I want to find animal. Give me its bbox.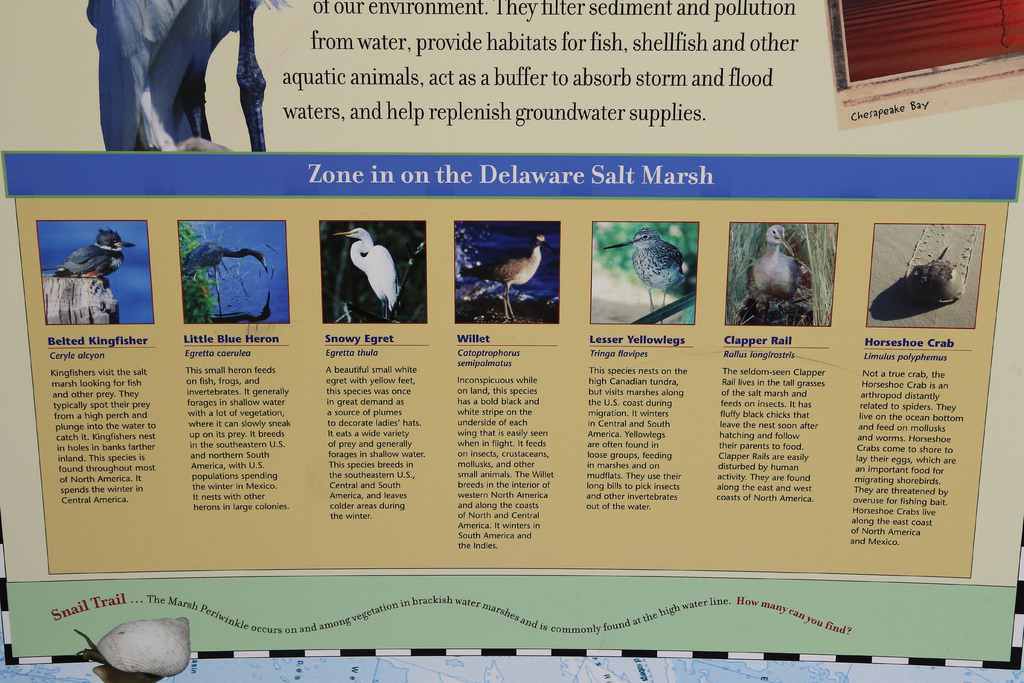
[748,223,810,300].
